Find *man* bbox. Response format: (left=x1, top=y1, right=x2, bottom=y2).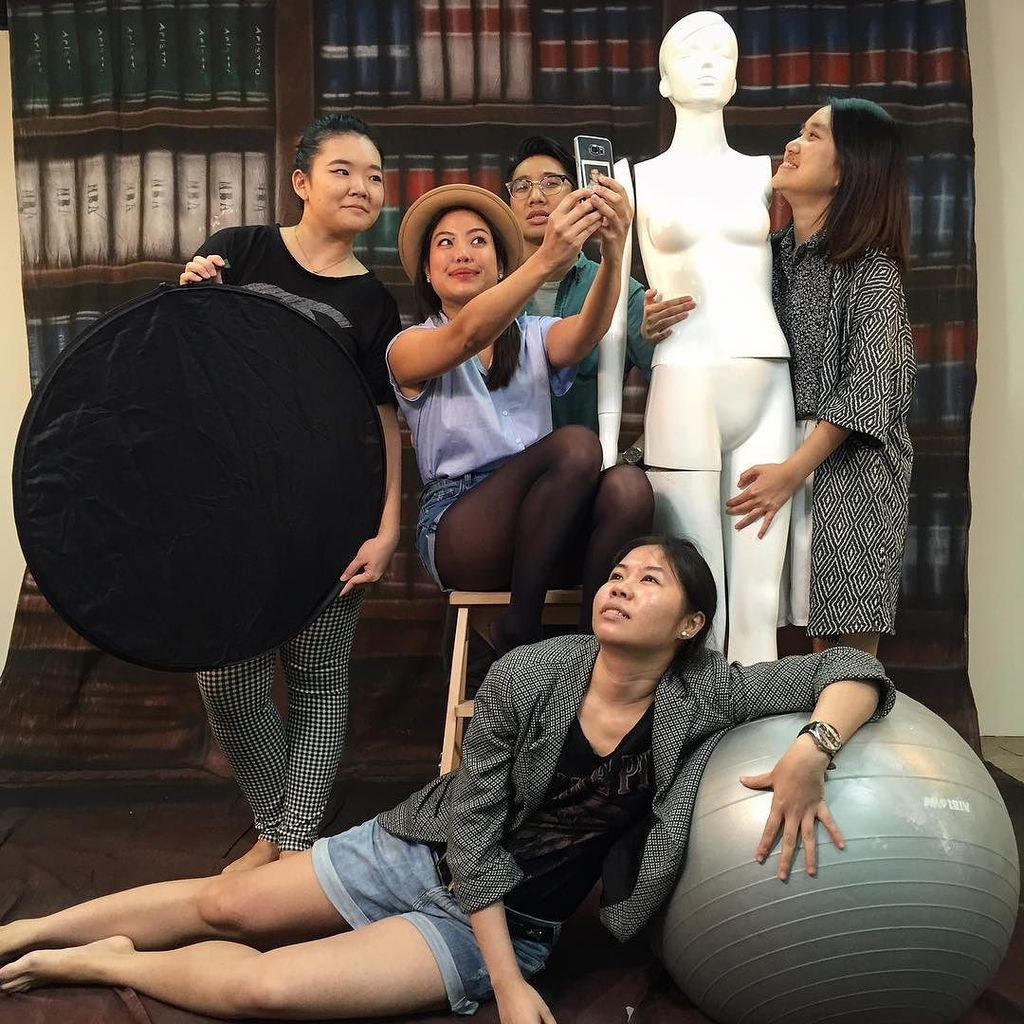
(left=499, top=144, right=649, bottom=443).
